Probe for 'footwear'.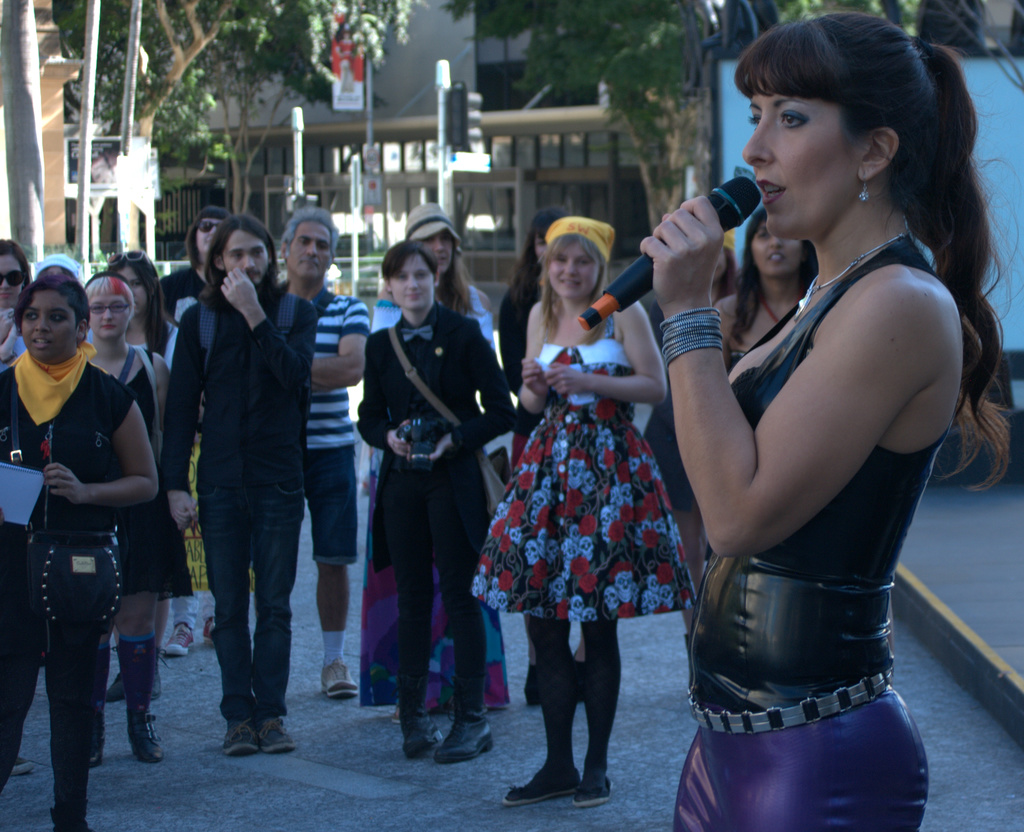
Probe result: <box>201,616,214,642</box>.
